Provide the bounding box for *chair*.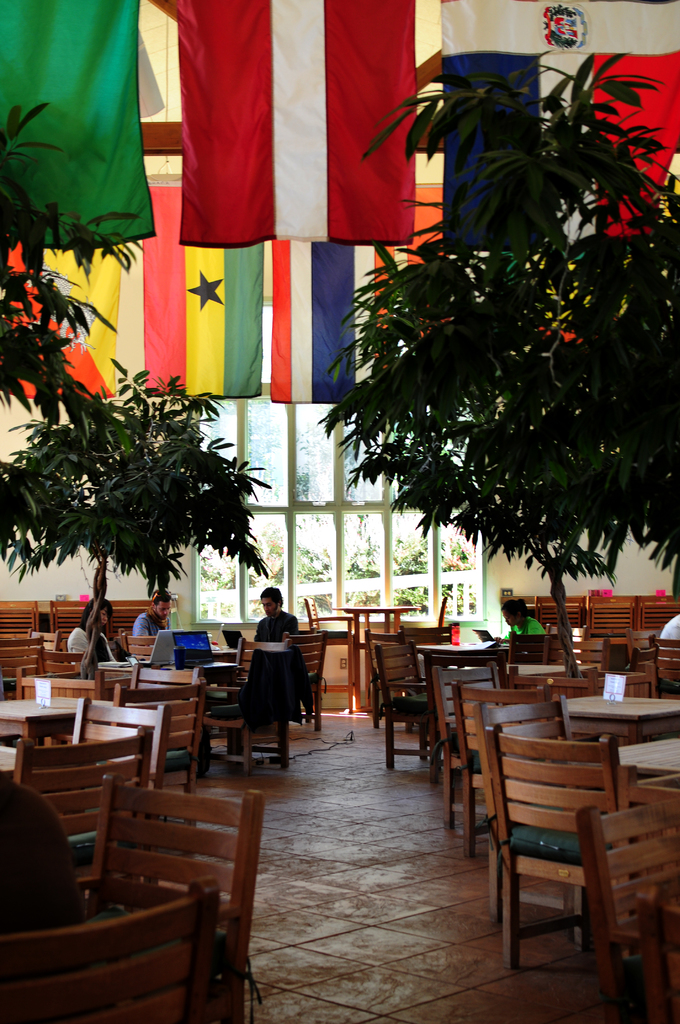
pyautogui.locateOnScreen(476, 700, 578, 931).
